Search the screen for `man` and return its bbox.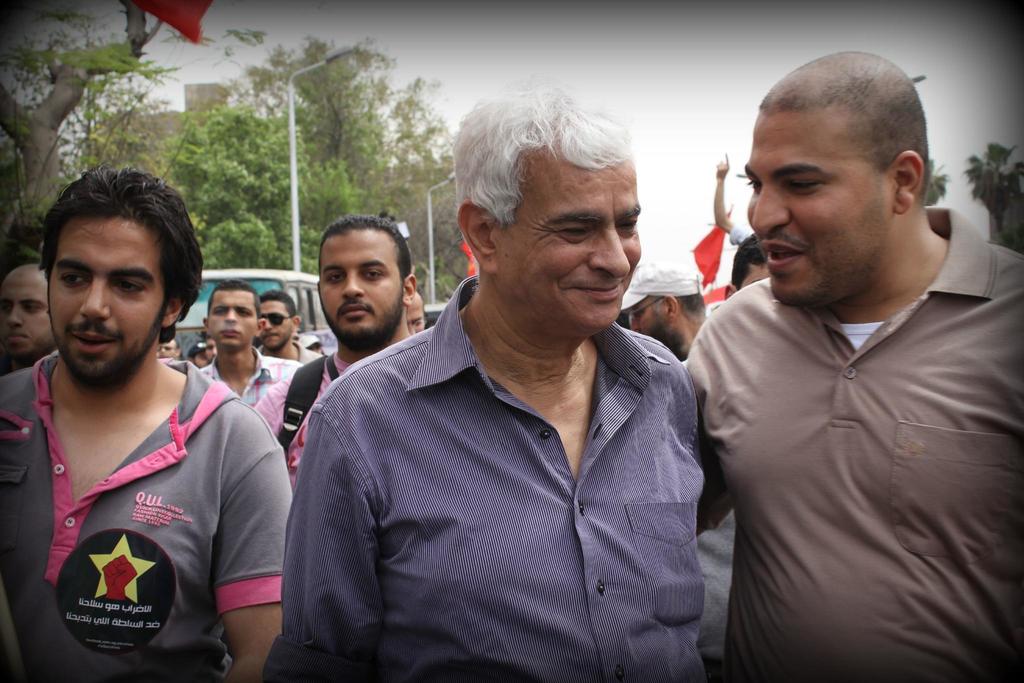
Found: box(679, 49, 1023, 682).
